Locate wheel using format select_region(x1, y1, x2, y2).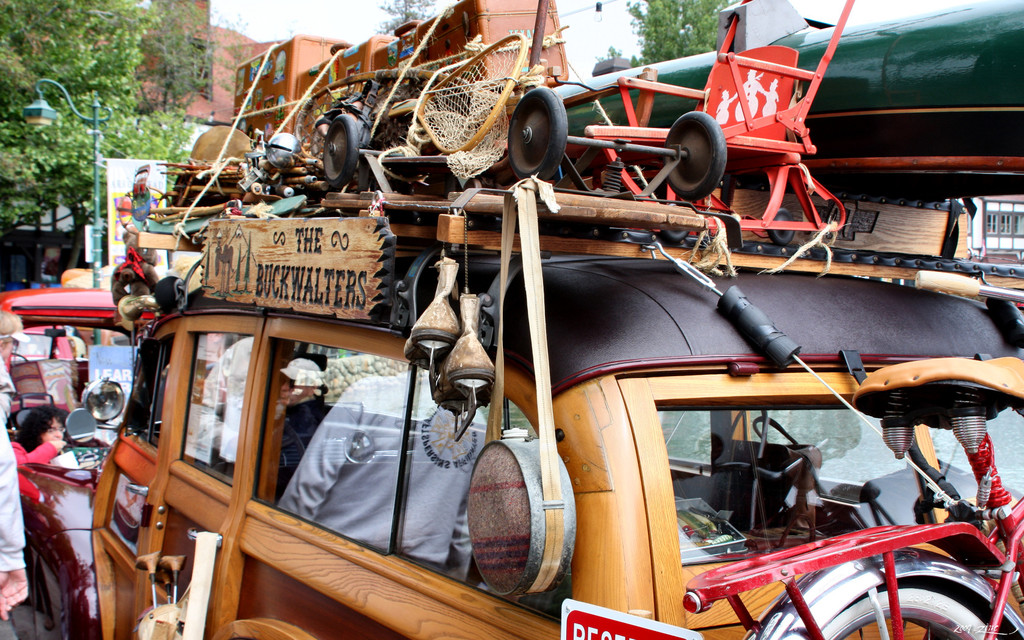
select_region(822, 198, 844, 241).
